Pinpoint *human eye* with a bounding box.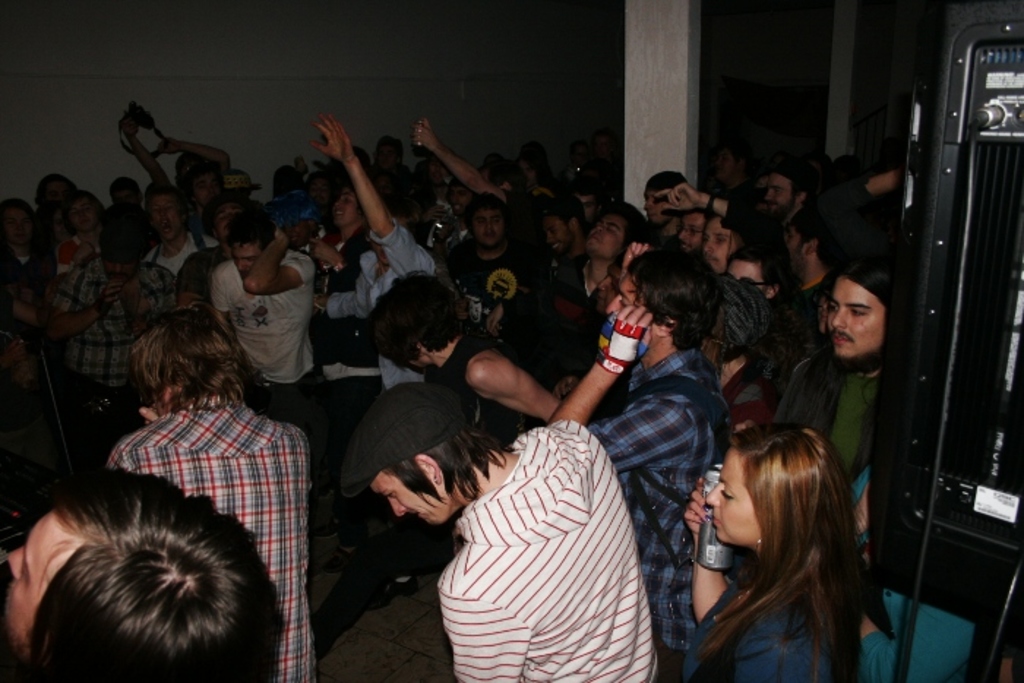
(846,307,867,313).
